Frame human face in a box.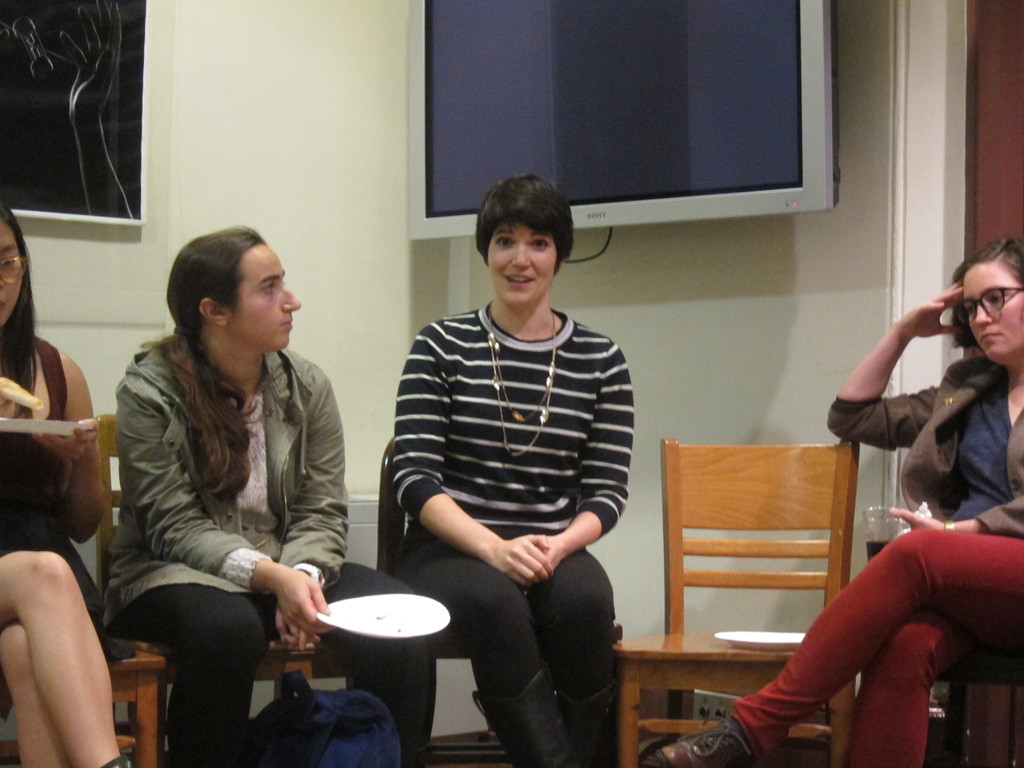
select_region(0, 218, 28, 339).
